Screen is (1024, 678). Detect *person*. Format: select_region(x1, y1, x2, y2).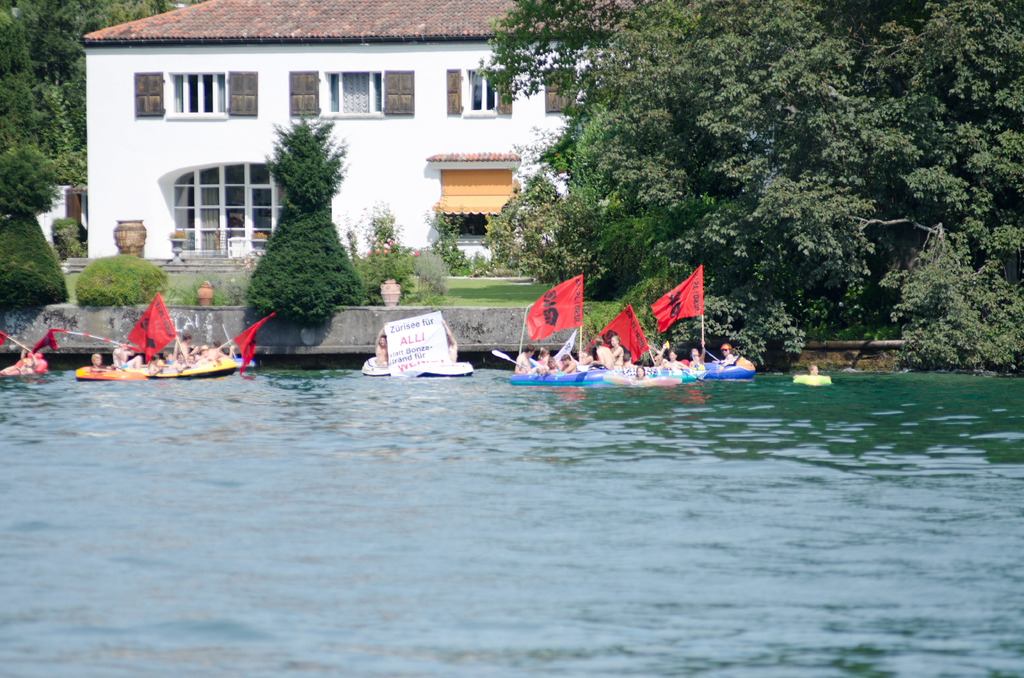
select_region(544, 357, 557, 372).
